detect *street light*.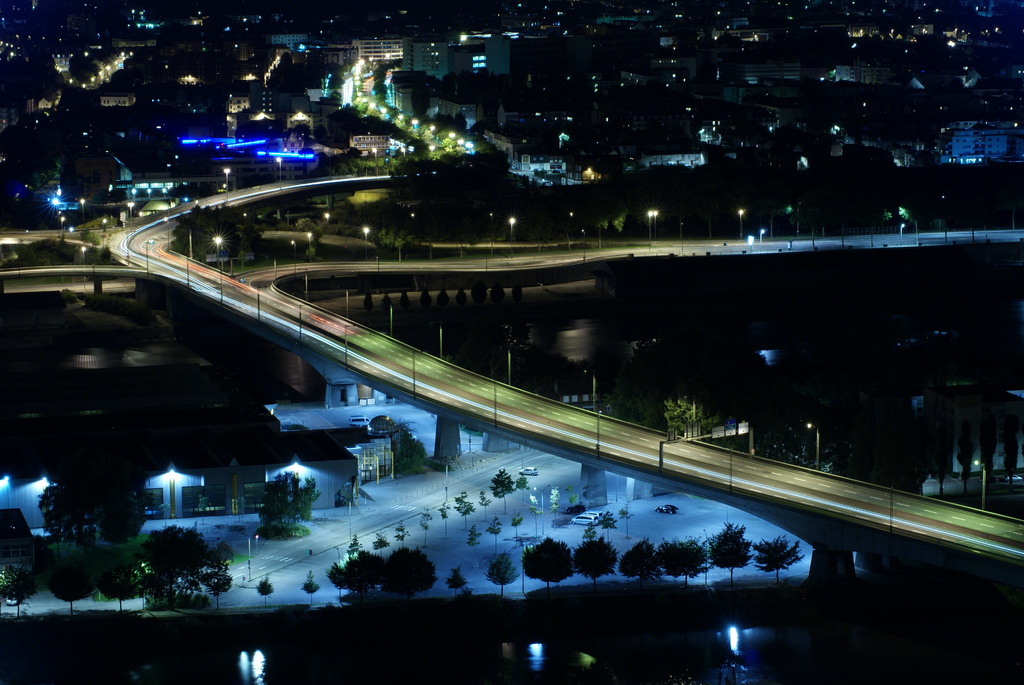
Detected at [259, 283, 267, 327].
